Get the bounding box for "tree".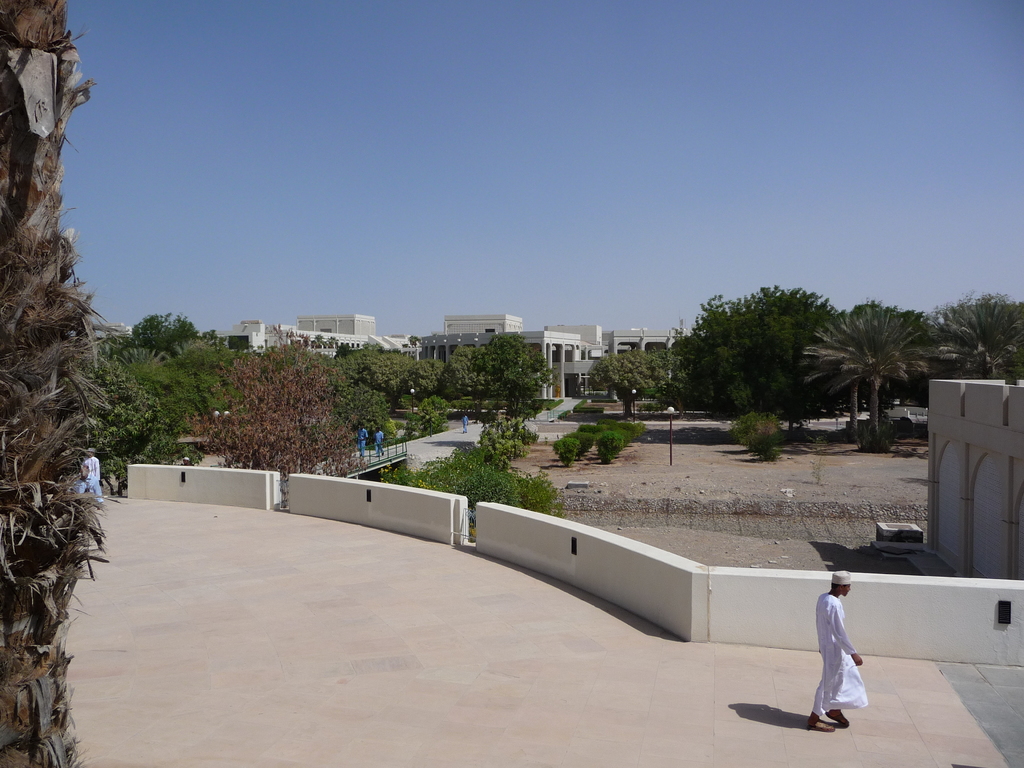
box=[585, 345, 667, 418].
